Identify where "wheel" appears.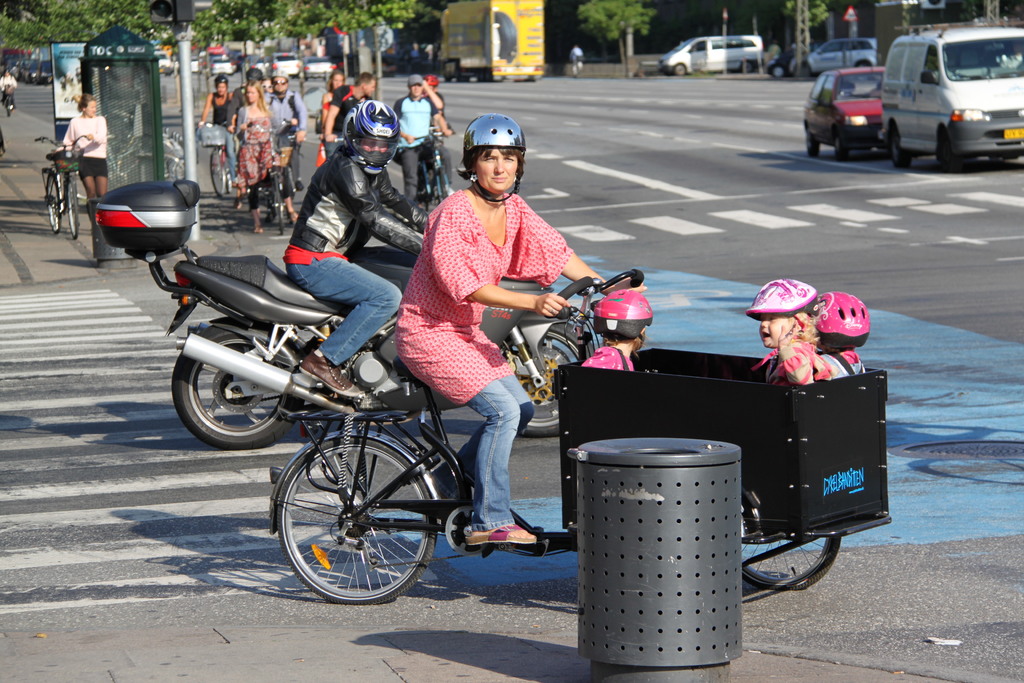
Appears at rect(226, 158, 232, 194).
